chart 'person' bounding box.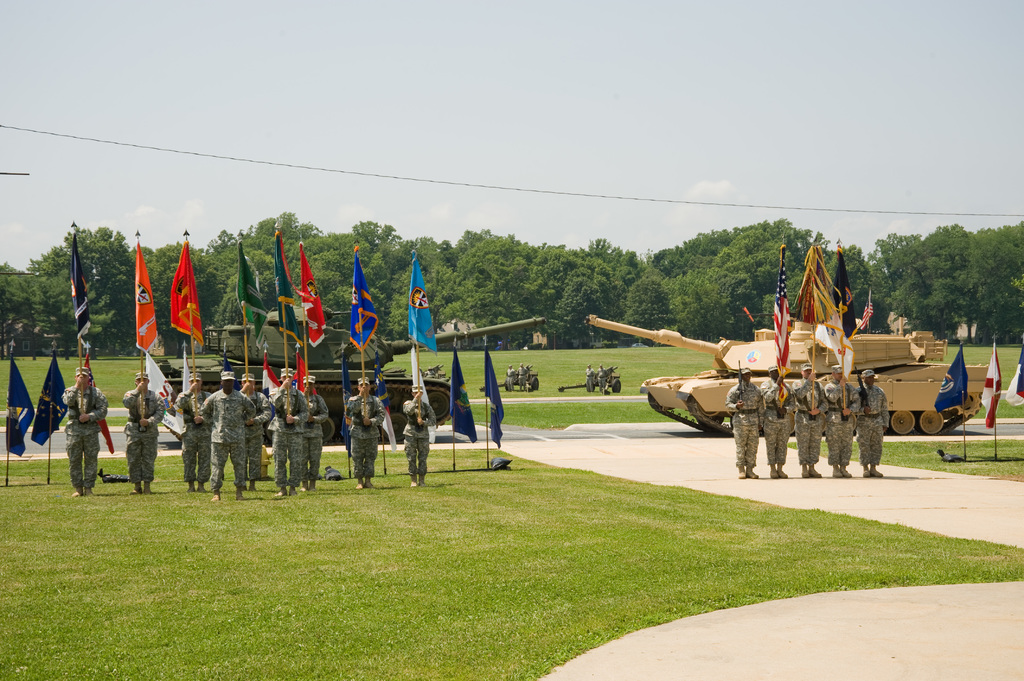
Charted: (724,362,763,478).
